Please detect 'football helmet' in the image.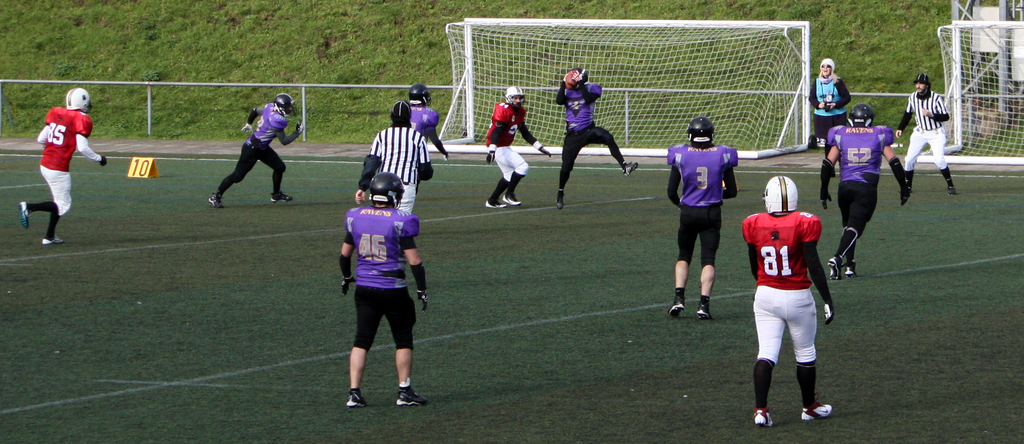
BBox(409, 85, 434, 109).
